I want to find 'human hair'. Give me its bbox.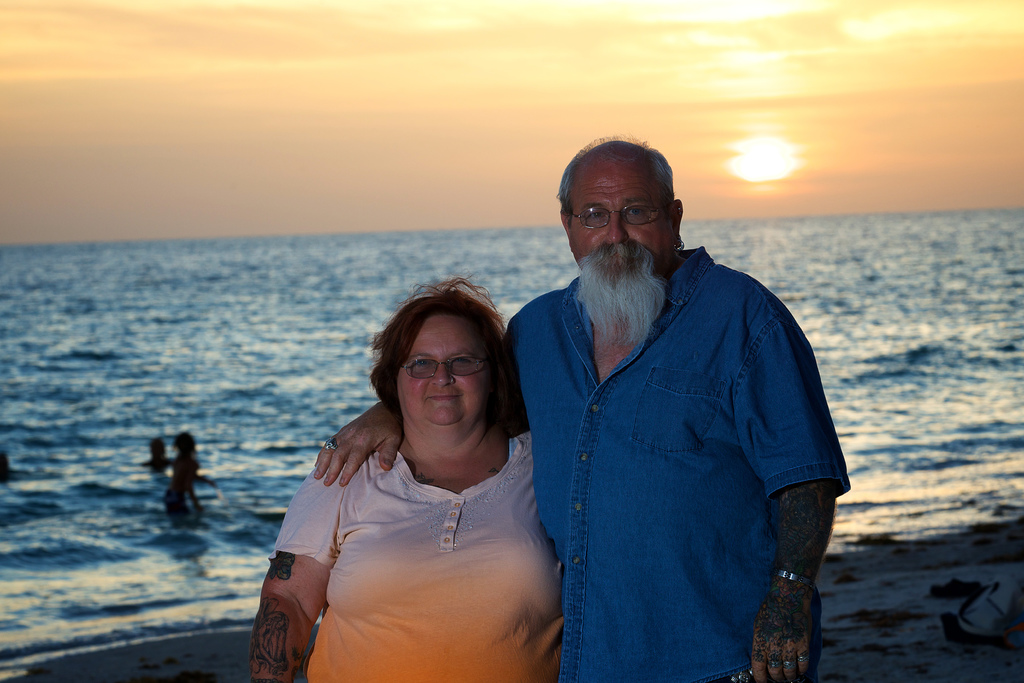
left=547, top=130, right=677, bottom=204.
